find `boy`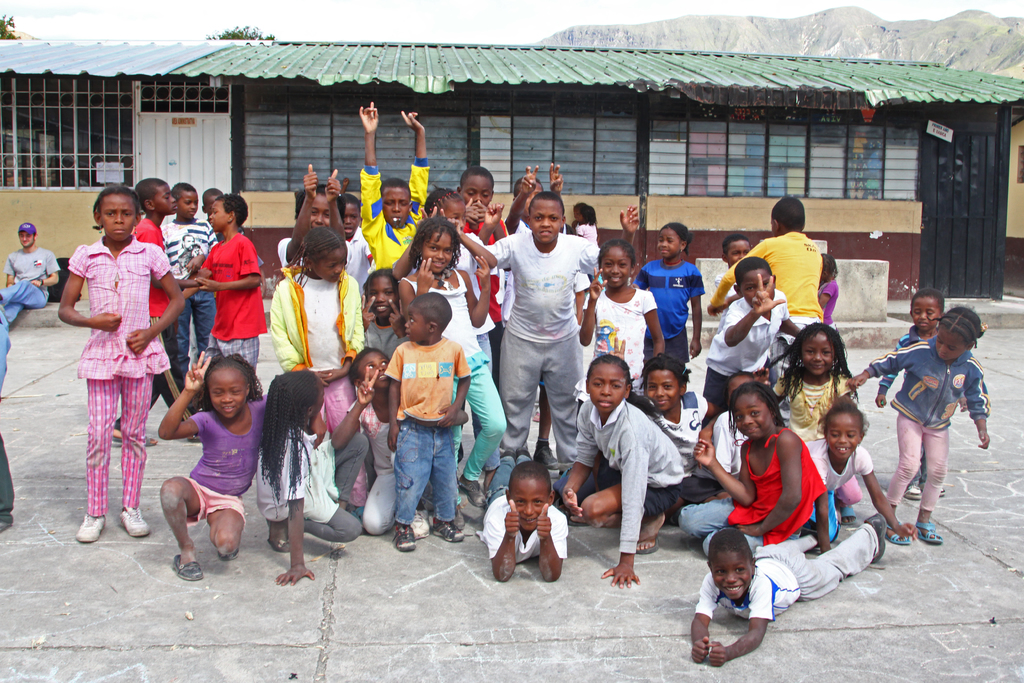
select_region(701, 265, 800, 427)
